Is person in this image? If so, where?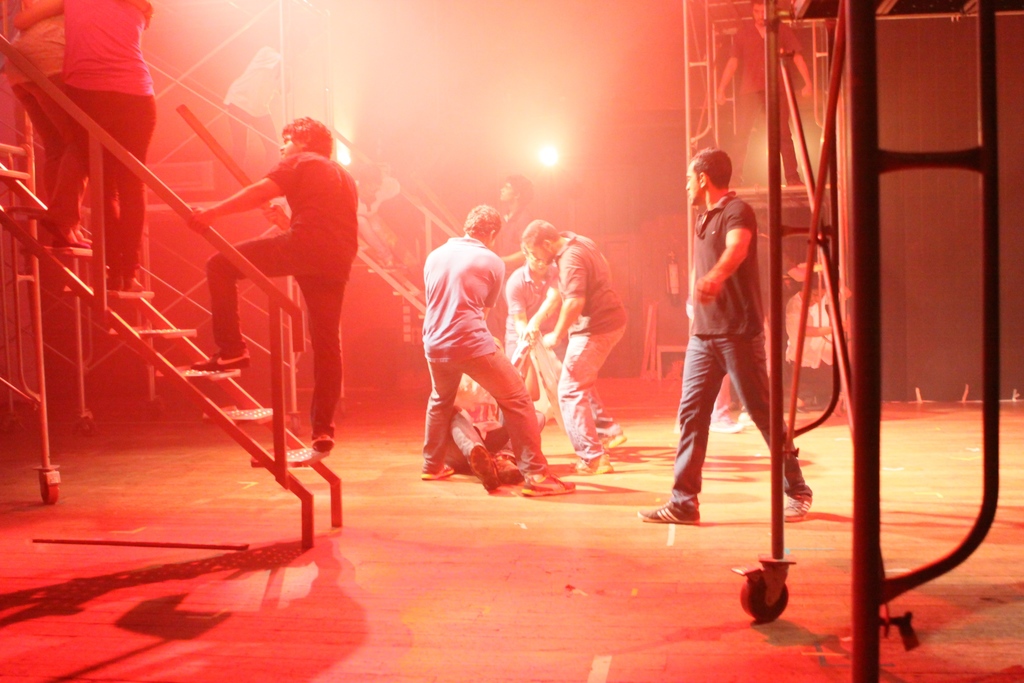
Yes, at 522/217/634/475.
